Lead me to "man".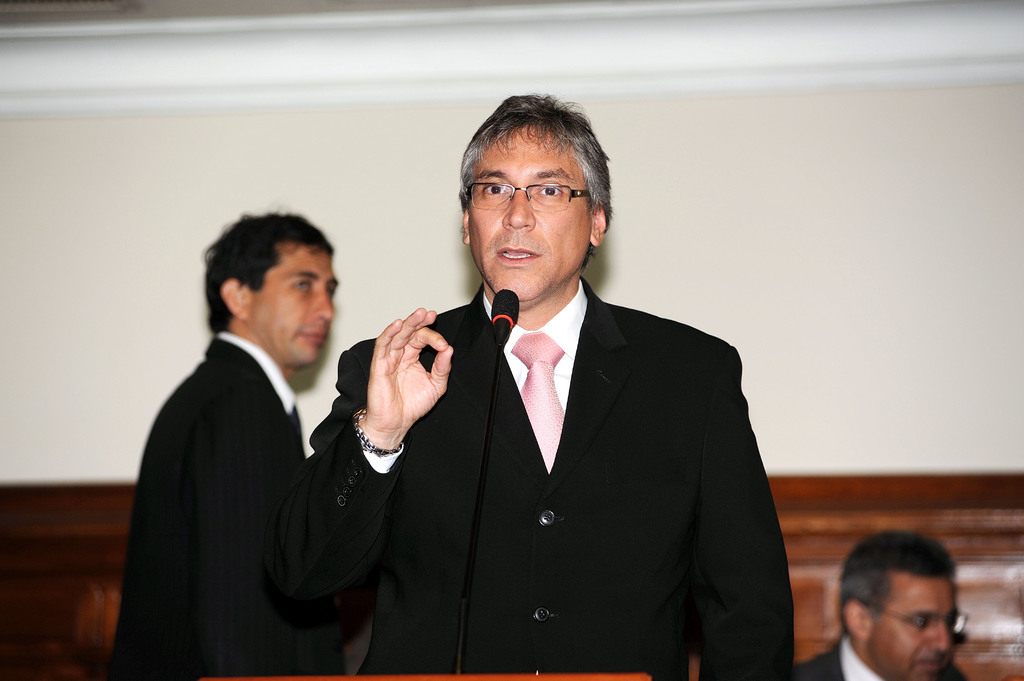
Lead to [left=113, top=194, right=376, bottom=680].
